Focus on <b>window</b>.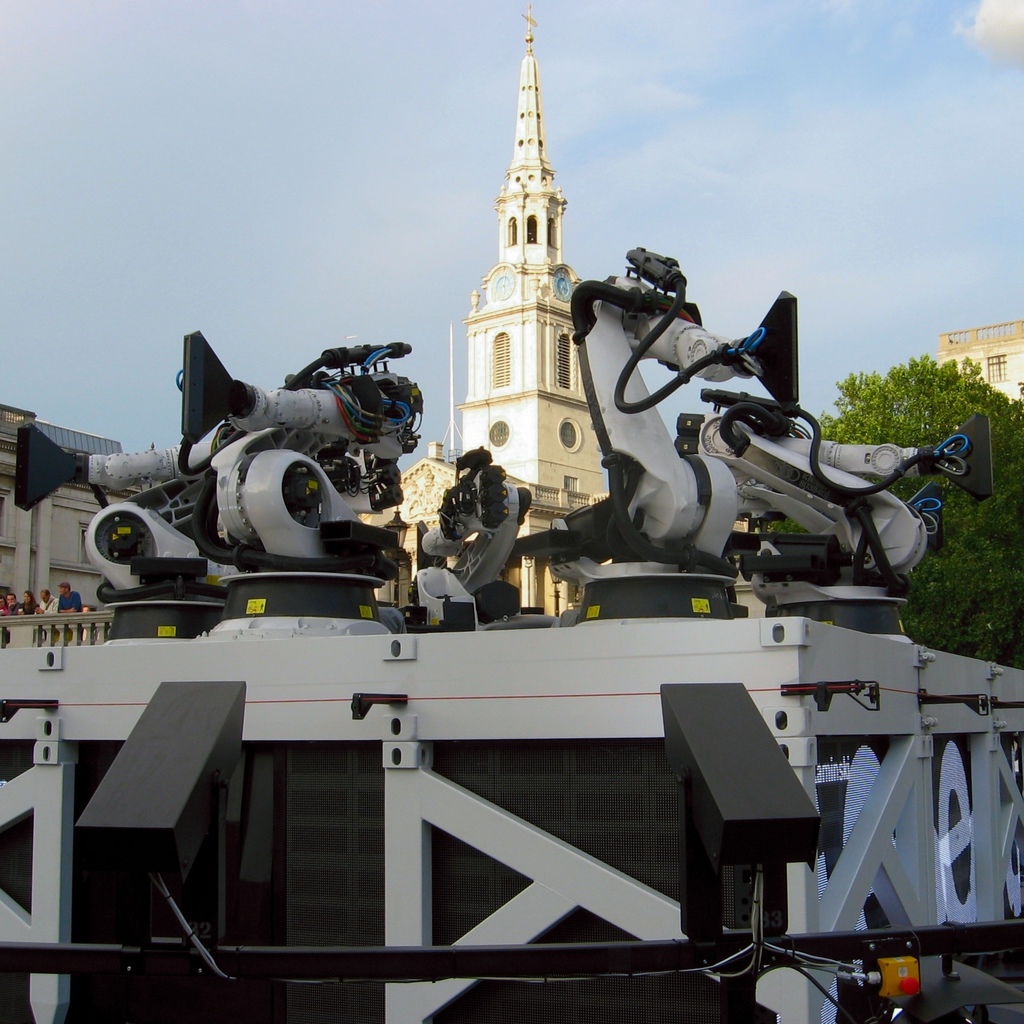
Focused at x1=490 y1=324 x2=513 y2=392.
